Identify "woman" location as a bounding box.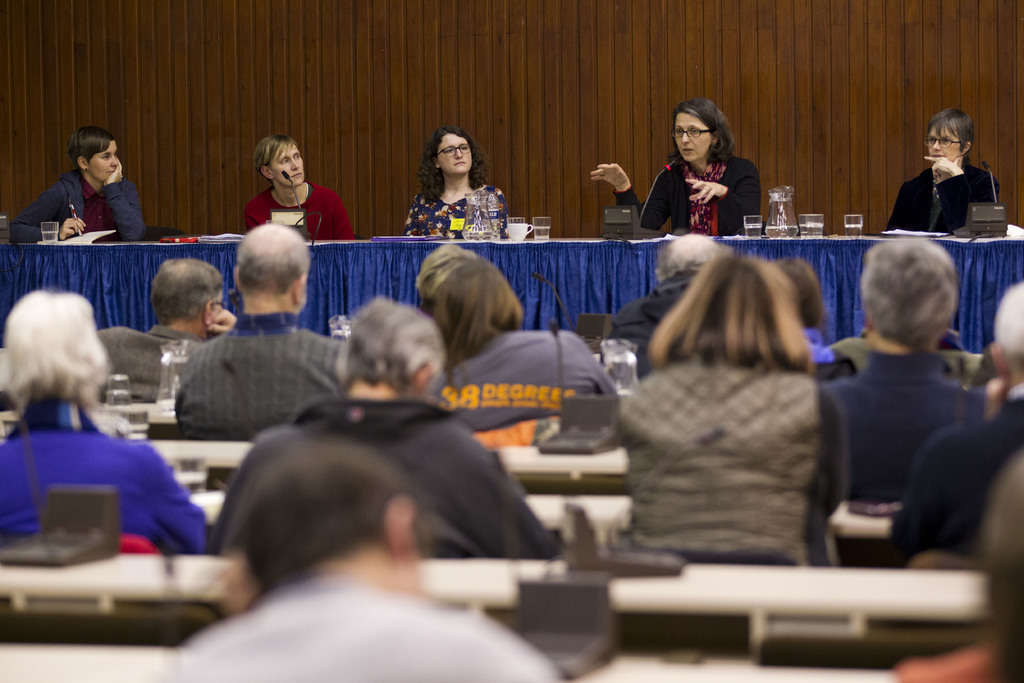
pyautogui.locateOnScreen(239, 140, 360, 236).
